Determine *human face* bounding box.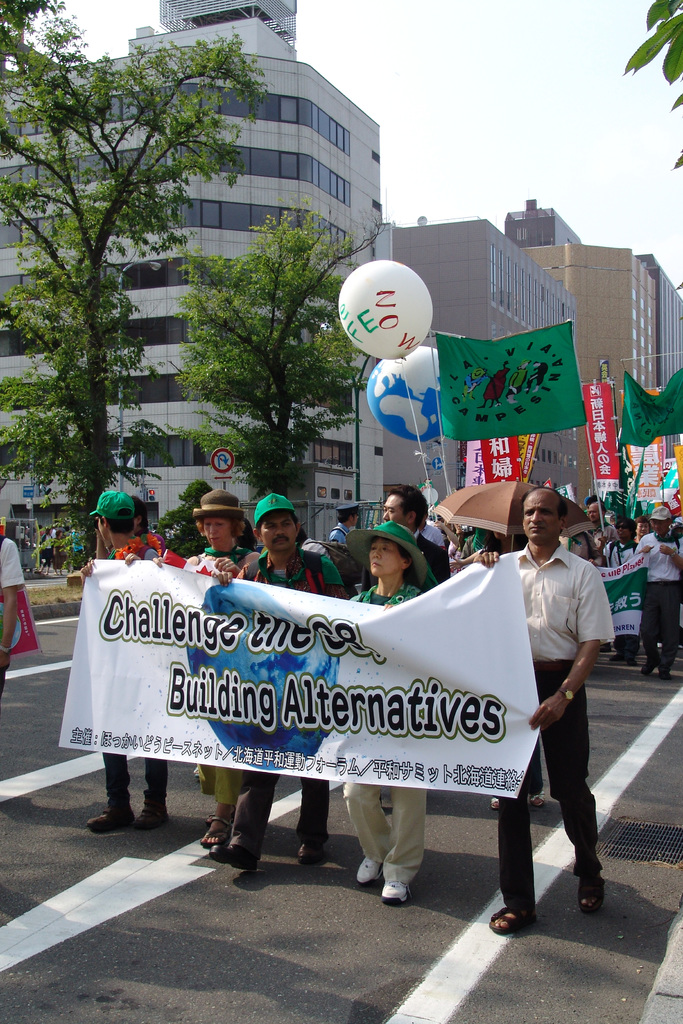
Determined: 525, 493, 557, 537.
